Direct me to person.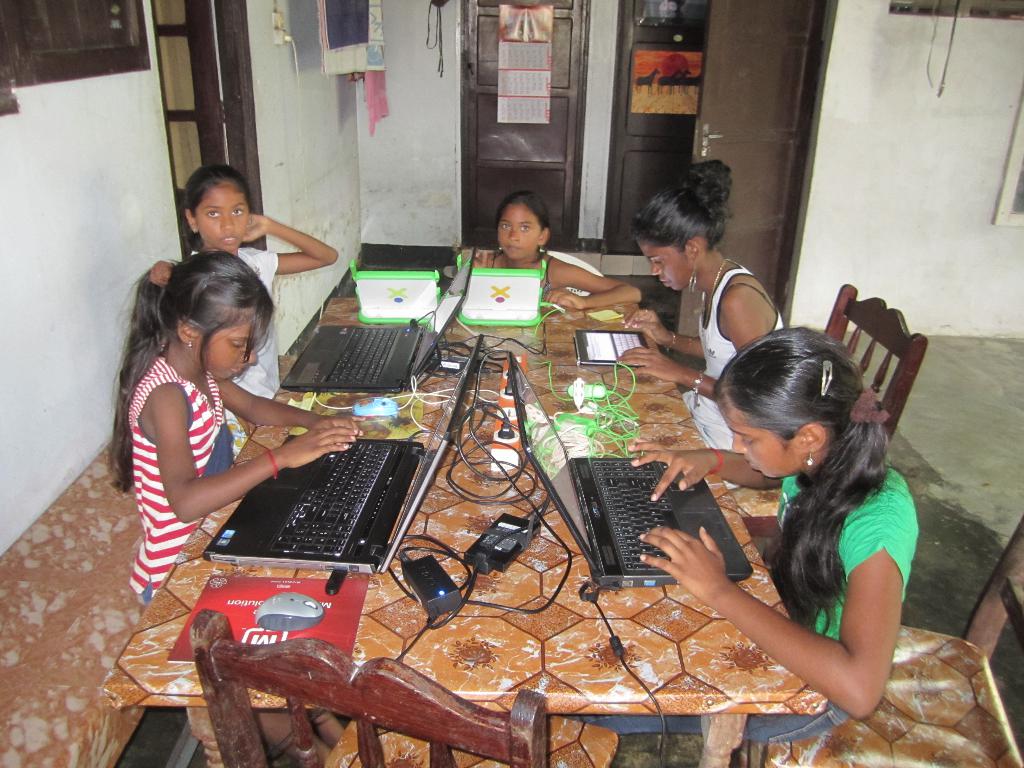
Direction: region(102, 254, 361, 609).
